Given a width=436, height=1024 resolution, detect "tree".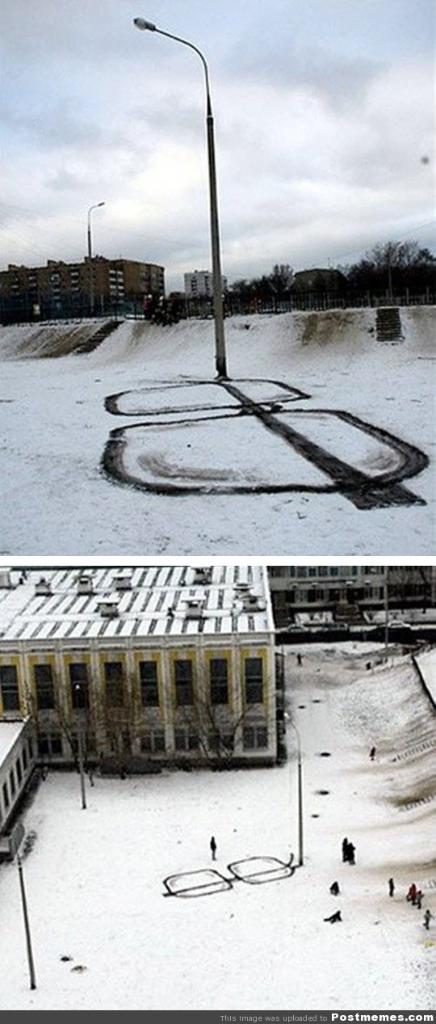
<box>170,668,258,772</box>.
